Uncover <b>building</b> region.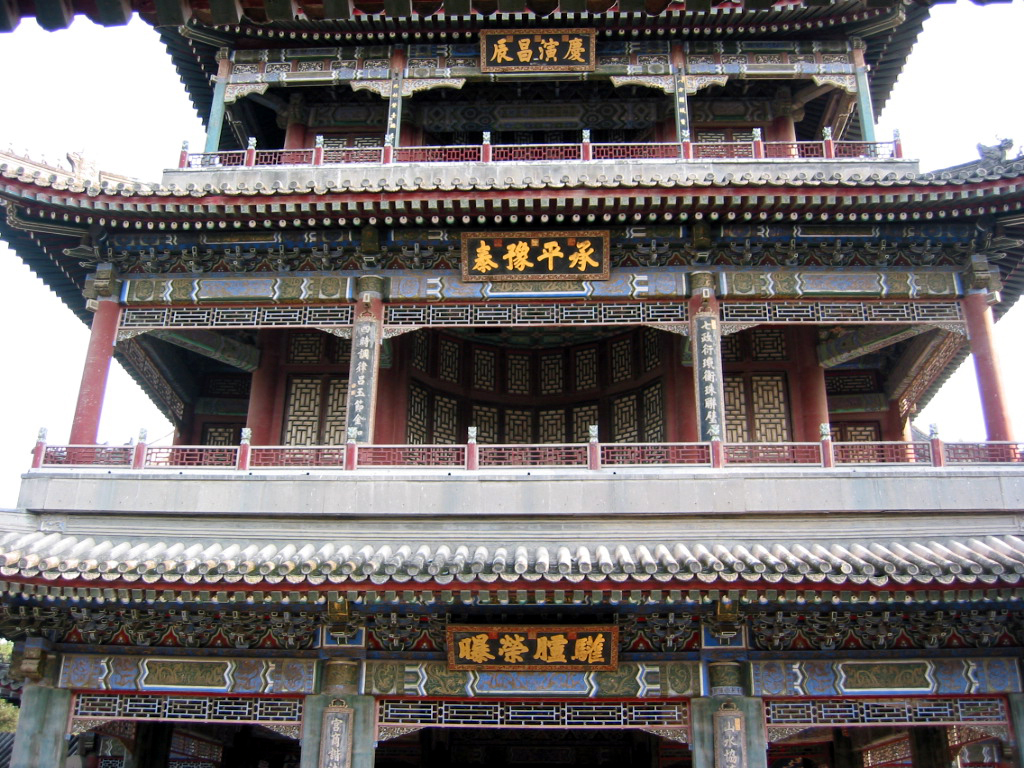
Uncovered: [0,0,1023,767].
